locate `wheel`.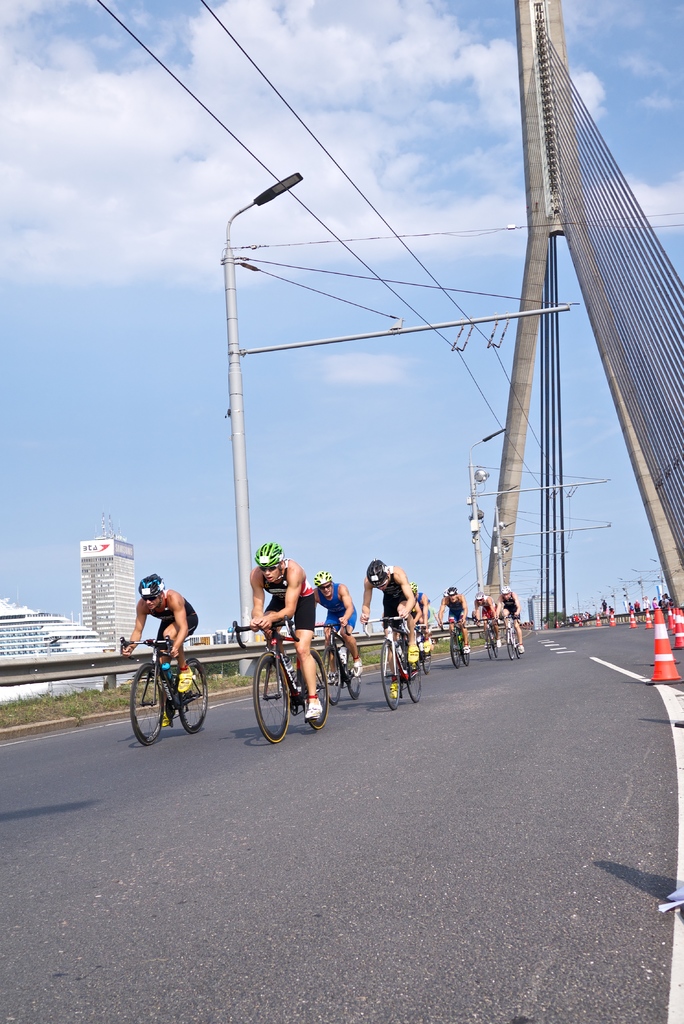
Bounding box: [x1=380, y1=641, x2=401, y2=709].
